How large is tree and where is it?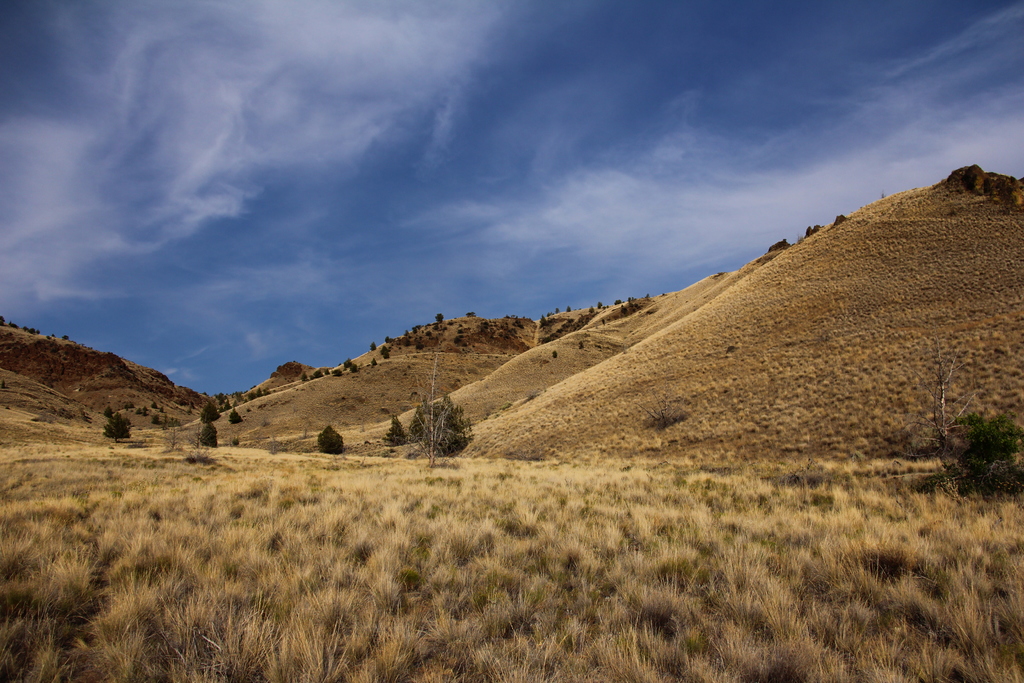
Bounding box: {"x1": 150, "y1": 400, "x2": 158, "y2": 409}.
